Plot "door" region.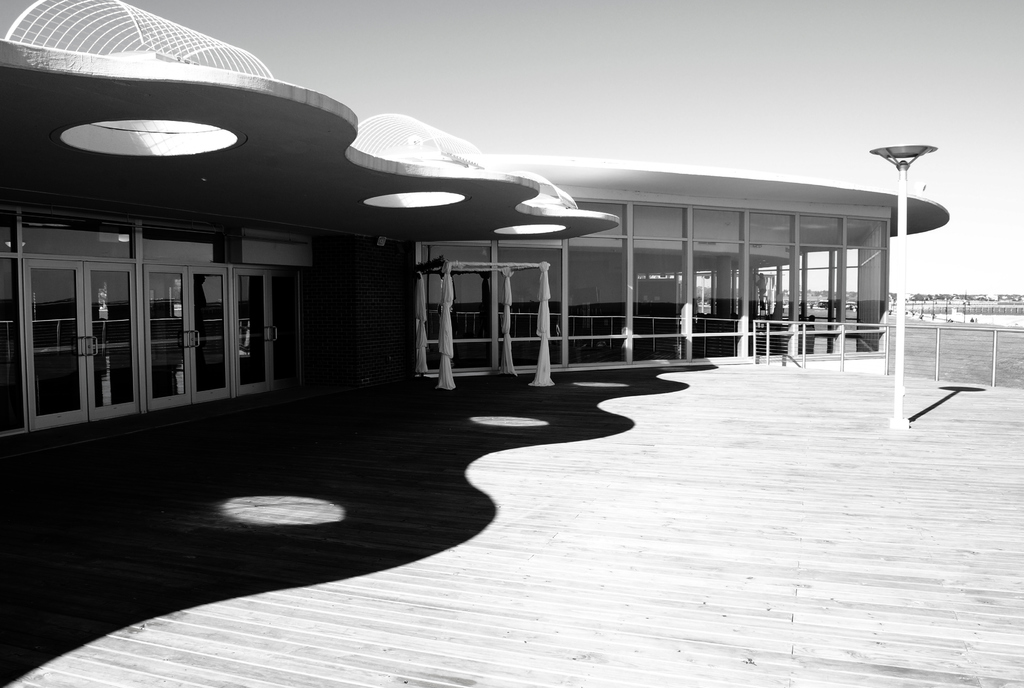
Plotted at (20, 258, 136, 433).
